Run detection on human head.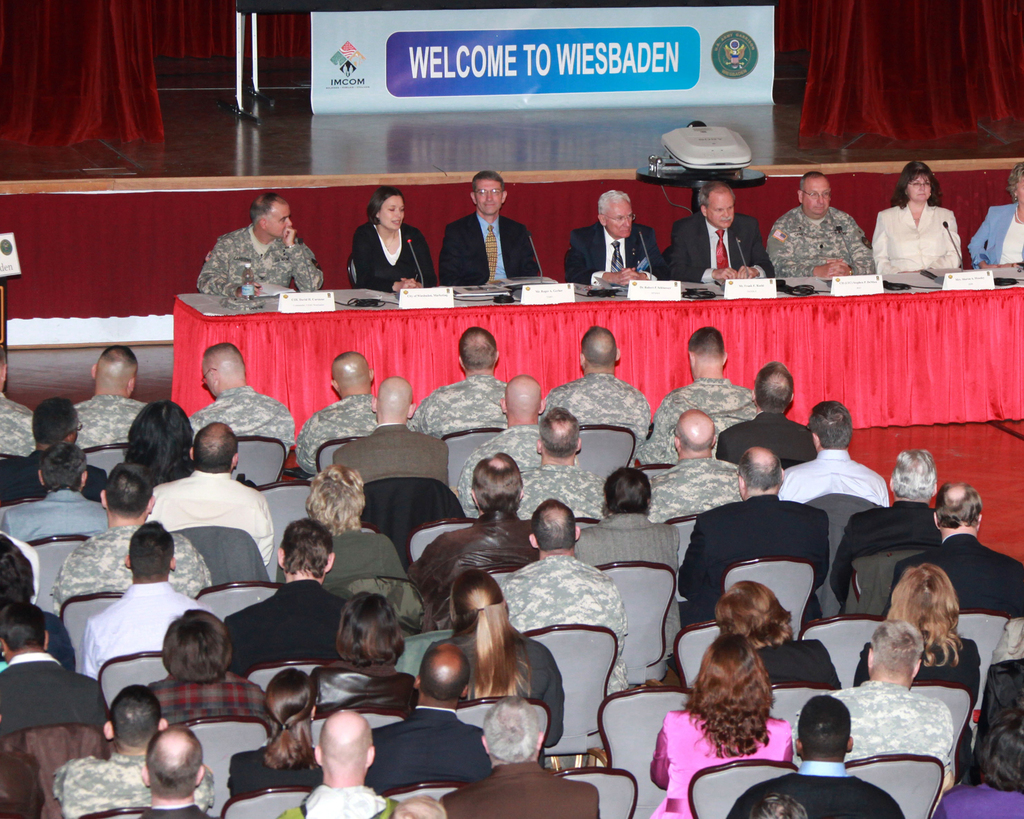
Result: (337,589,402,654).
